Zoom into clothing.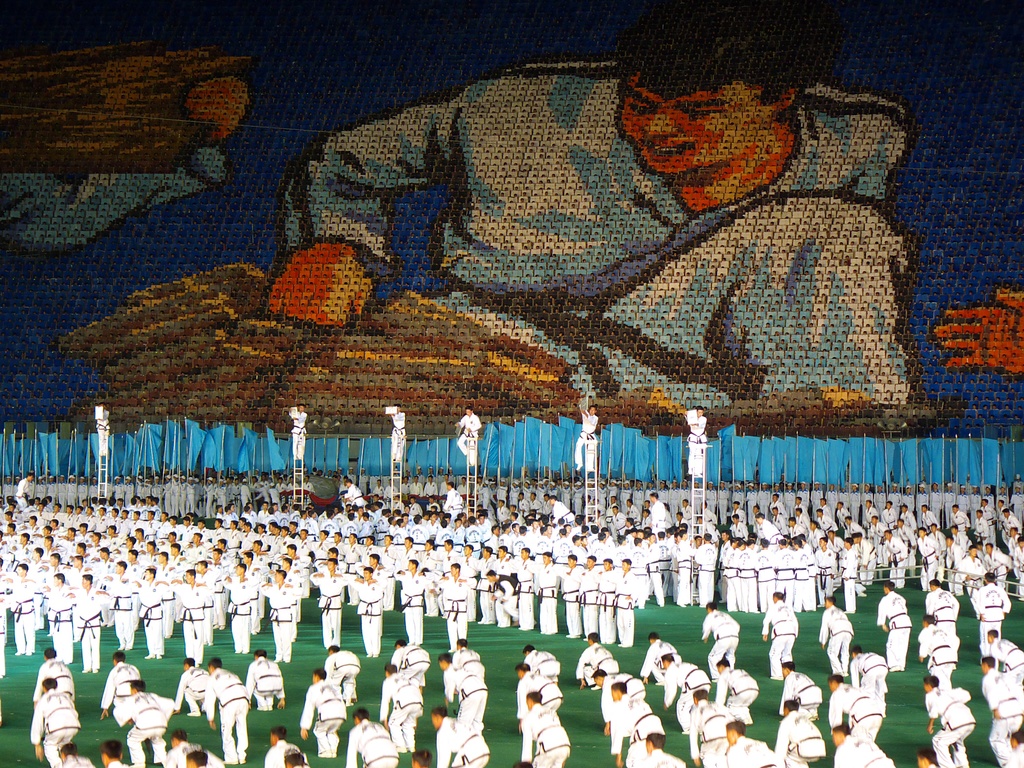
Zoom target: [left=538, top=654, right=560, bottom=679].
